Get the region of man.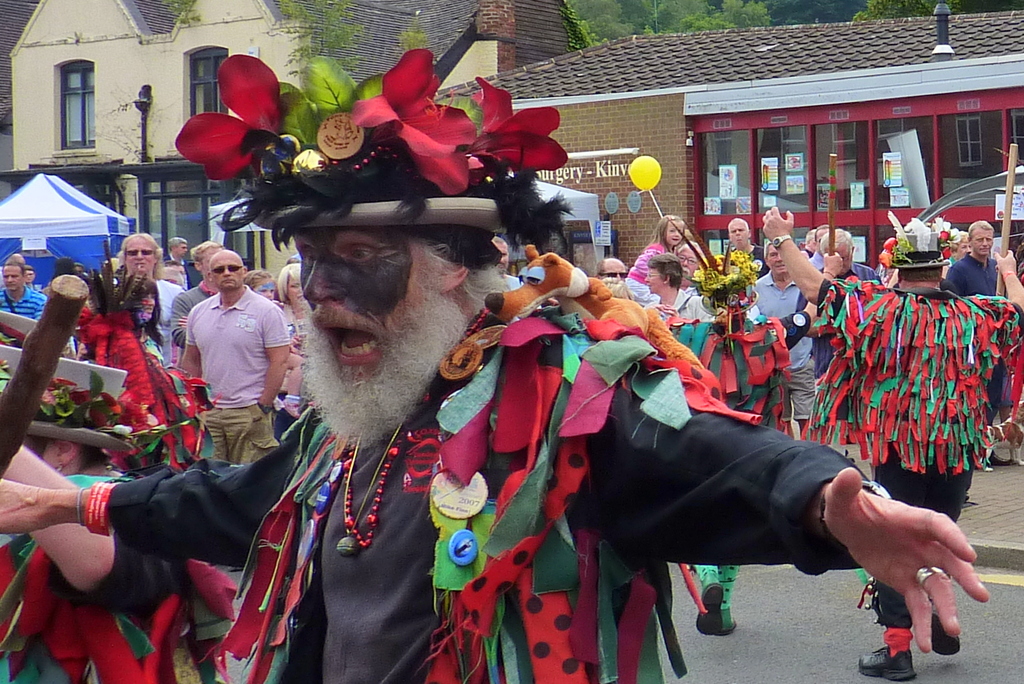
bbox(0, 259, 47, 320).
